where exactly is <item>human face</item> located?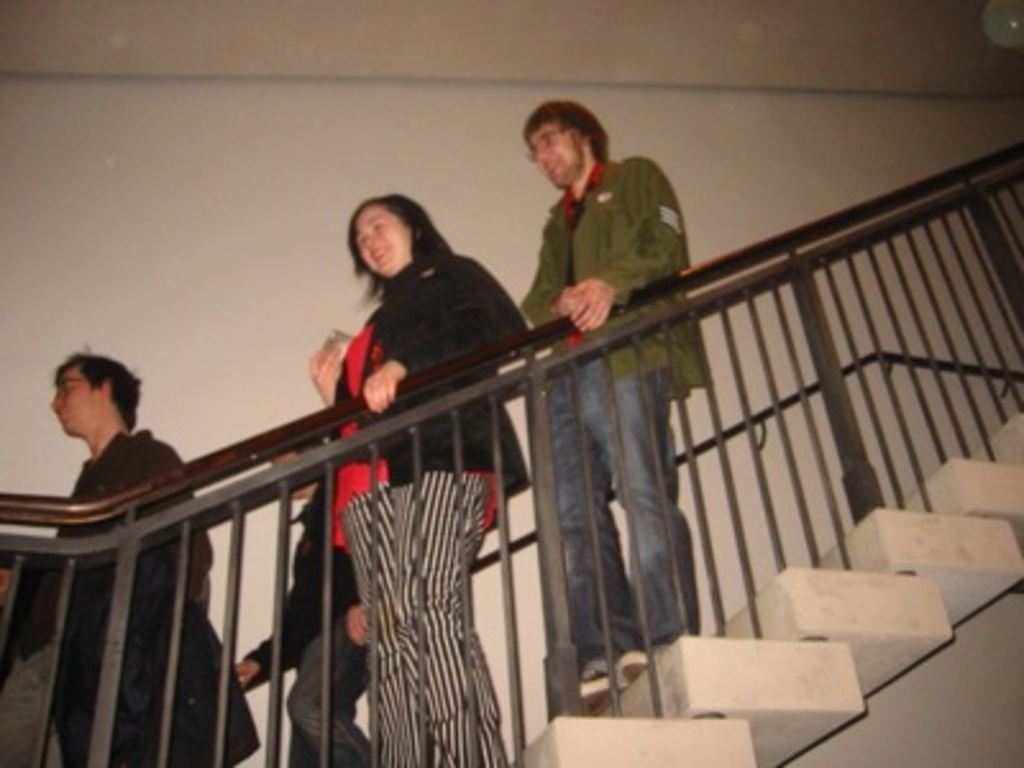
Its bounding box is region(353, 205, 415, 276).
